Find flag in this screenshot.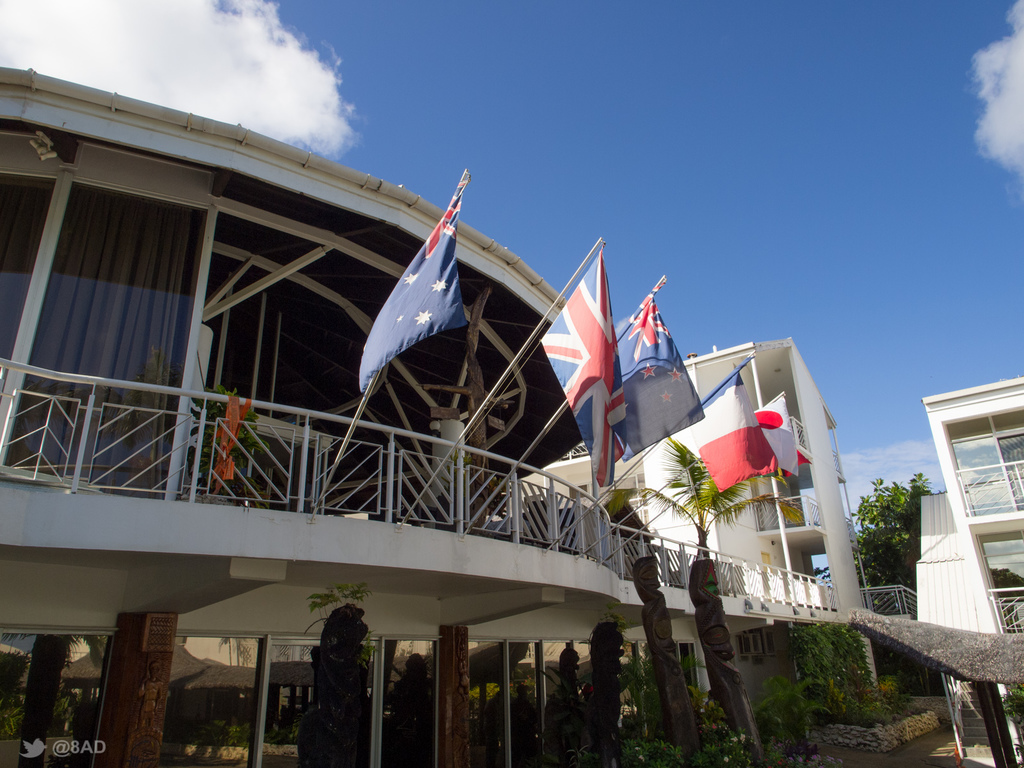
The bounding box for flag is left=348, top=172, right=476, bottom=410.
